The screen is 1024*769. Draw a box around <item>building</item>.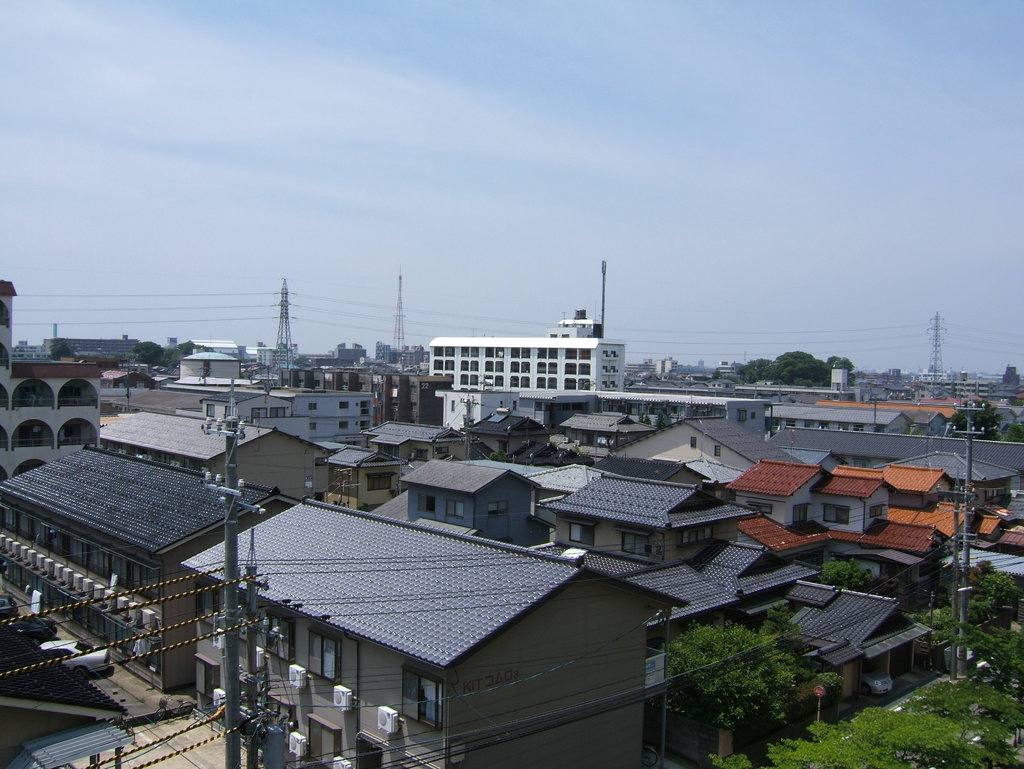
crop(180, 492, 684, 768).
